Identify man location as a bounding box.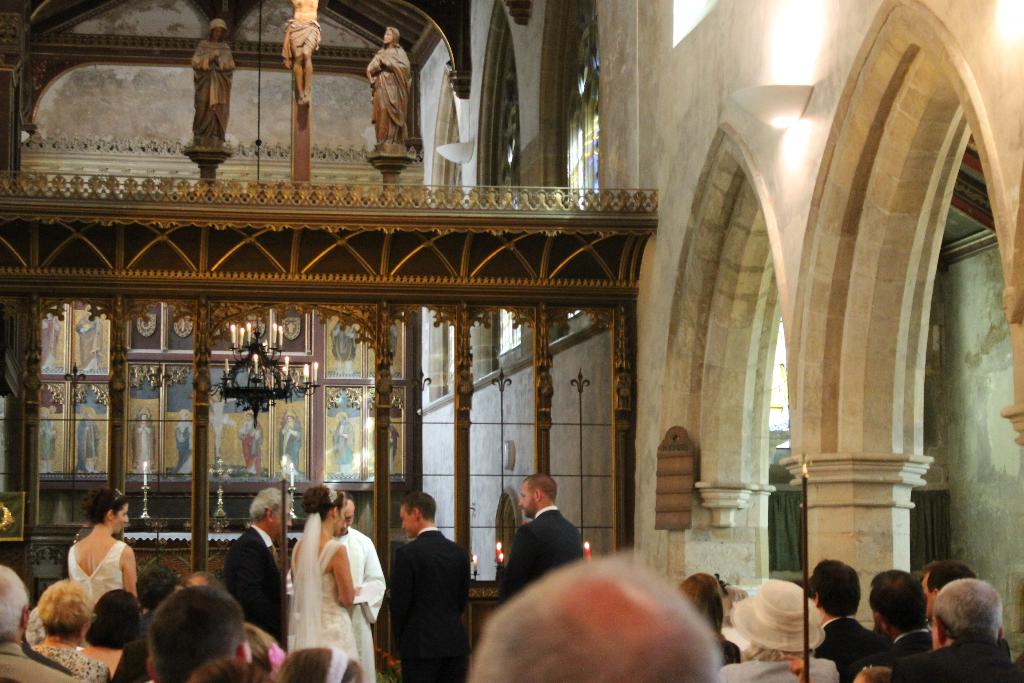
385 491 476 678.
